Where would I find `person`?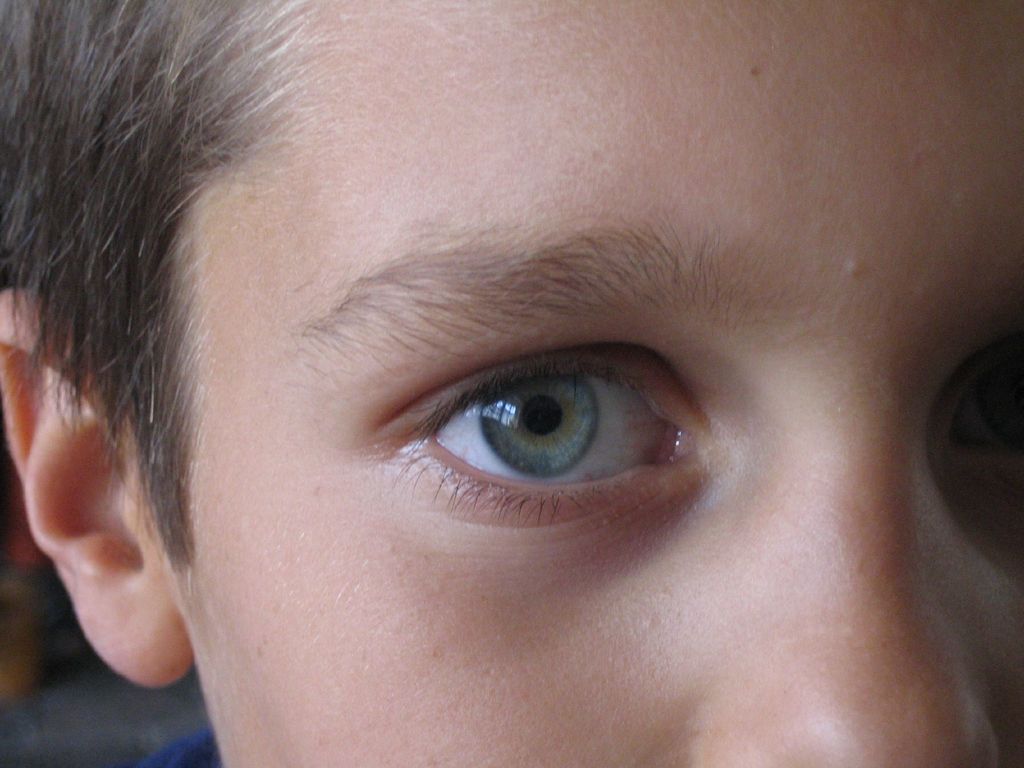
At 0/0/1023/767.
